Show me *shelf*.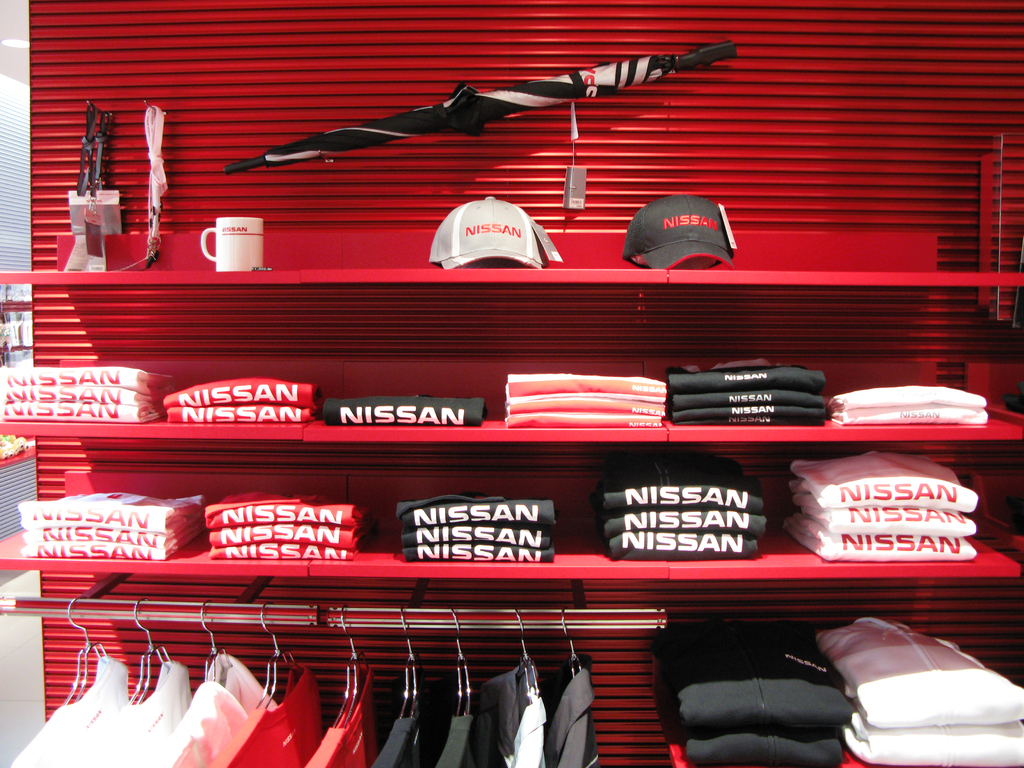
*shelf* is here: bbox=(1, 355, 1023, 446).
